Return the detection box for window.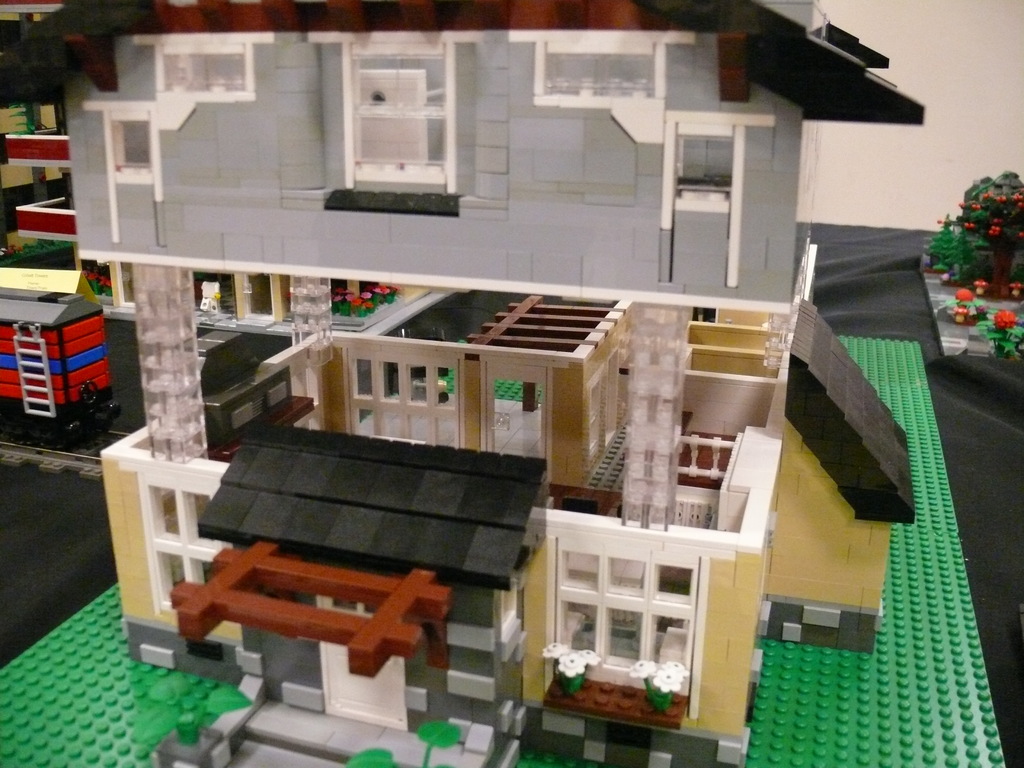
pyautogui.locateOnScreen(337, 335, 456, 446).
